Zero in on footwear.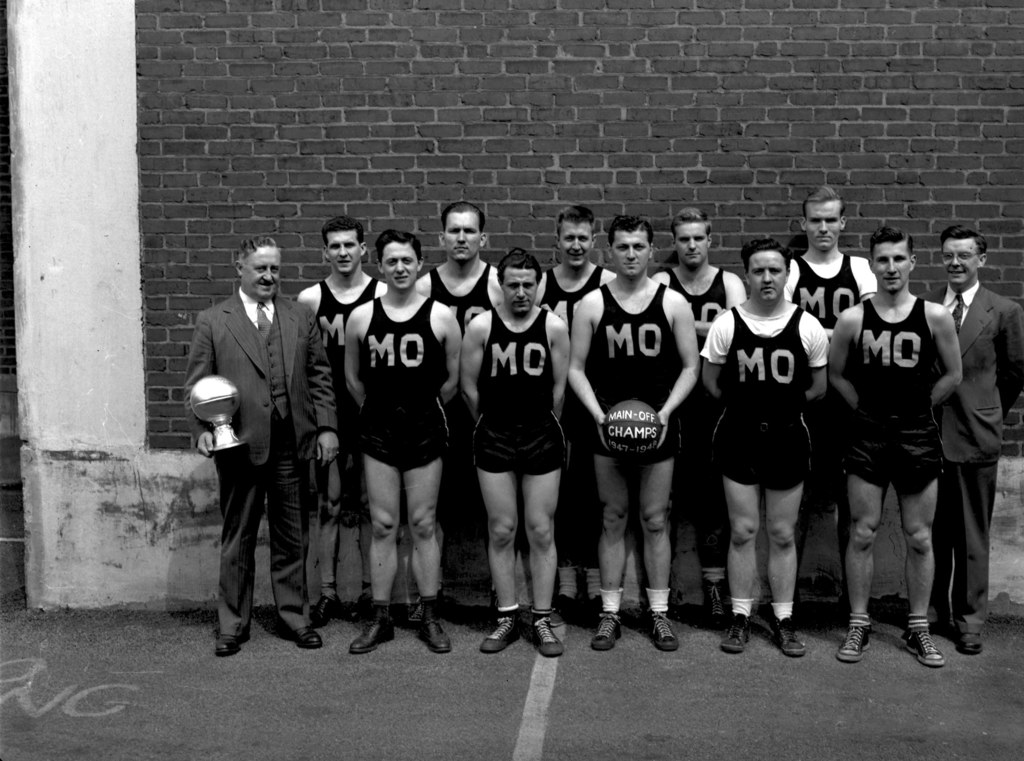
Zeroed in: x1=954, y1=629, x2=989, y2=655.
